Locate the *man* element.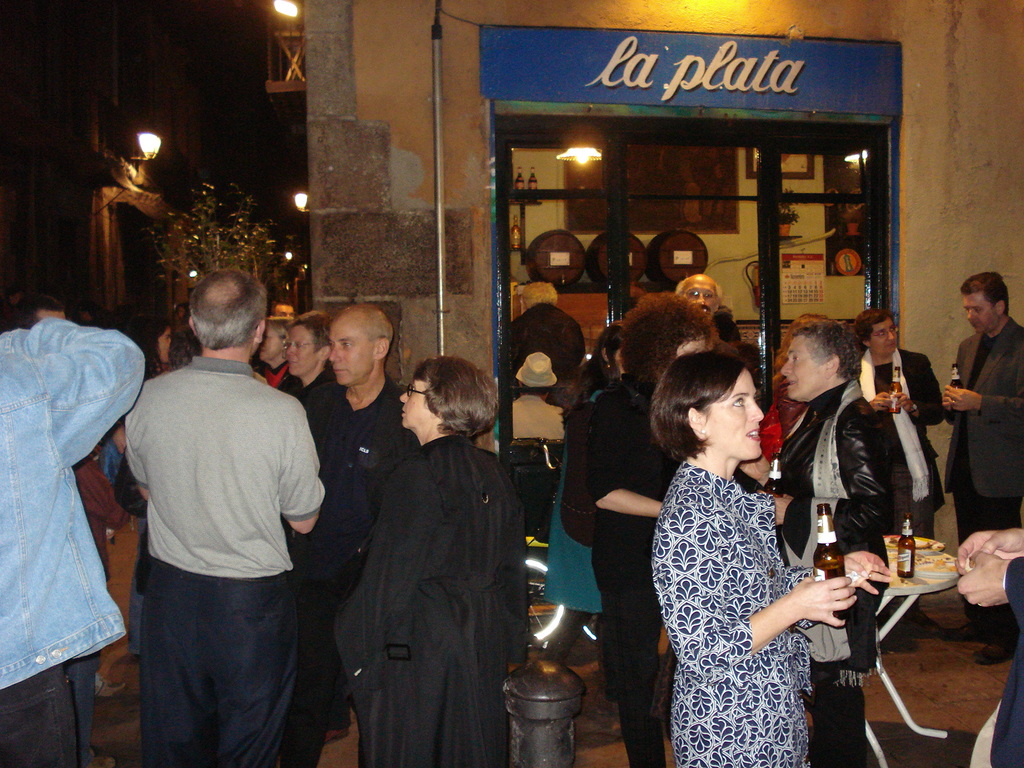
Element bbox: Rect(91, 204, 331, 767).
